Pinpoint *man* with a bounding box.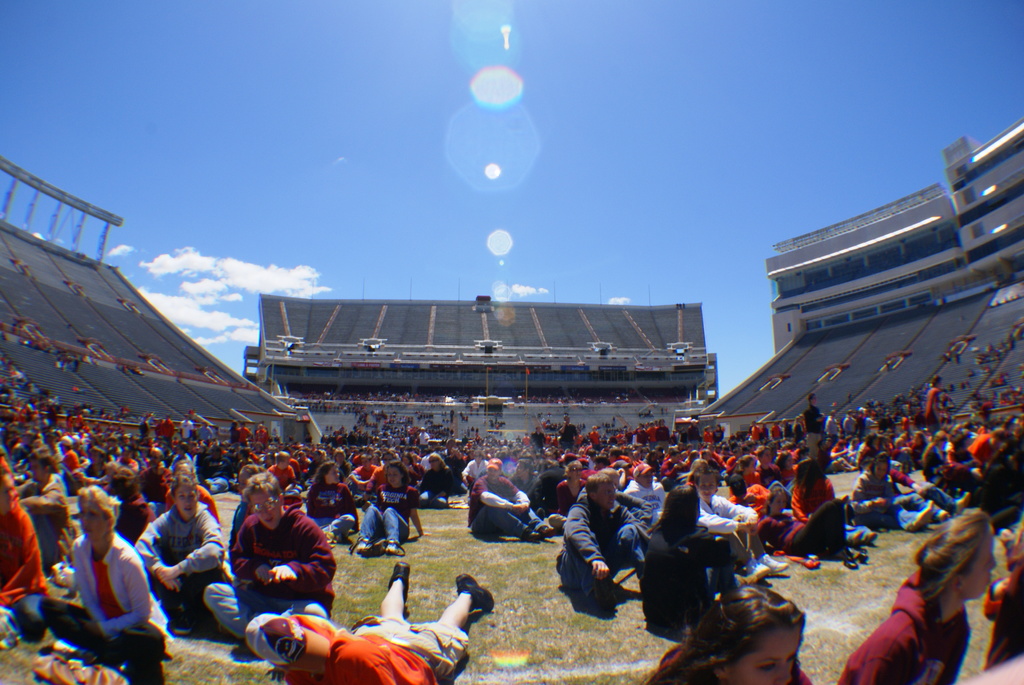
(x1=804, y1=393, x2=827, y2=458).
